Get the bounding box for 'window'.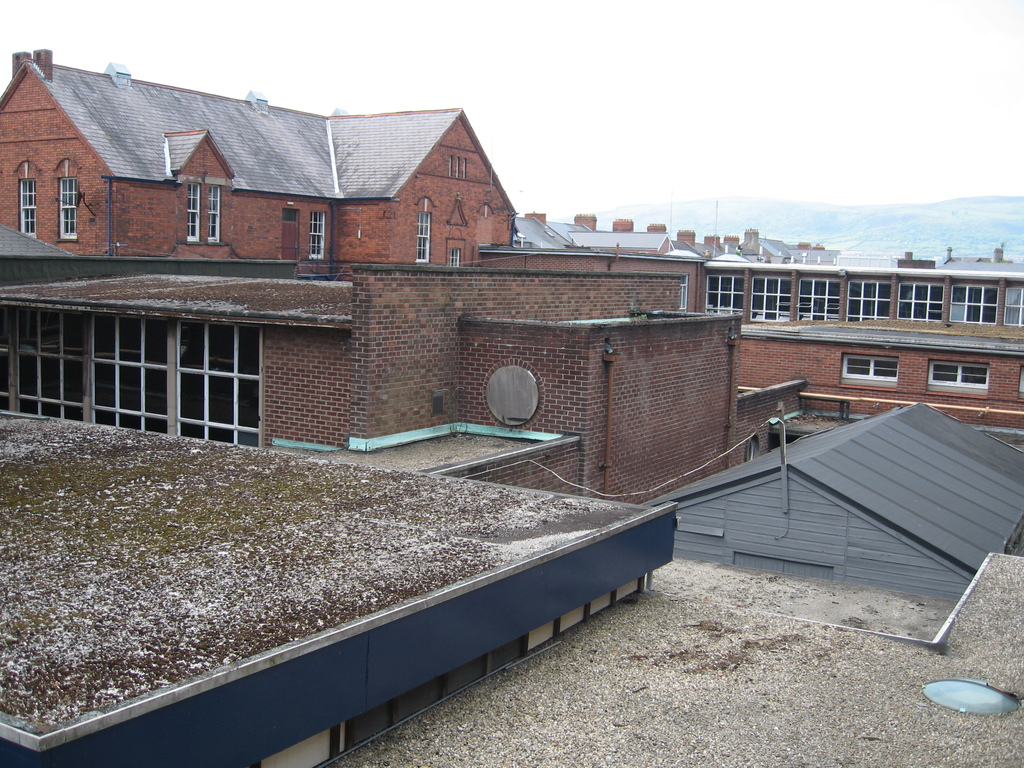
(left=17, top=184, right=44, bottom=240).
